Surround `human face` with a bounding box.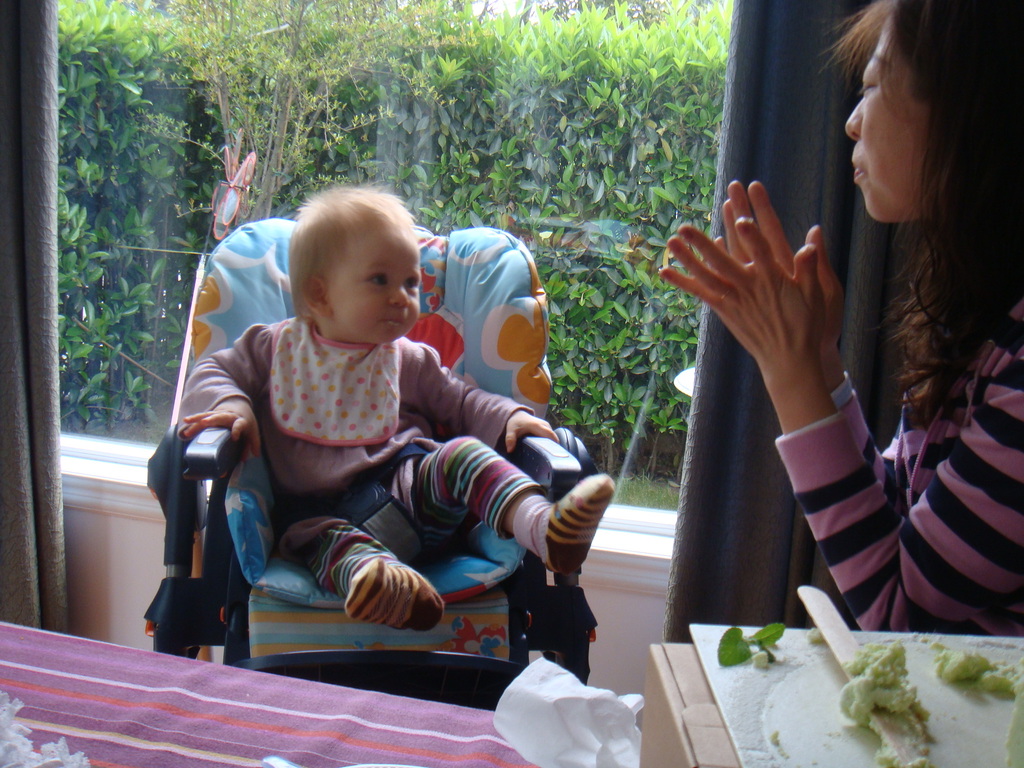
detection(848, 26, 932, 220).
